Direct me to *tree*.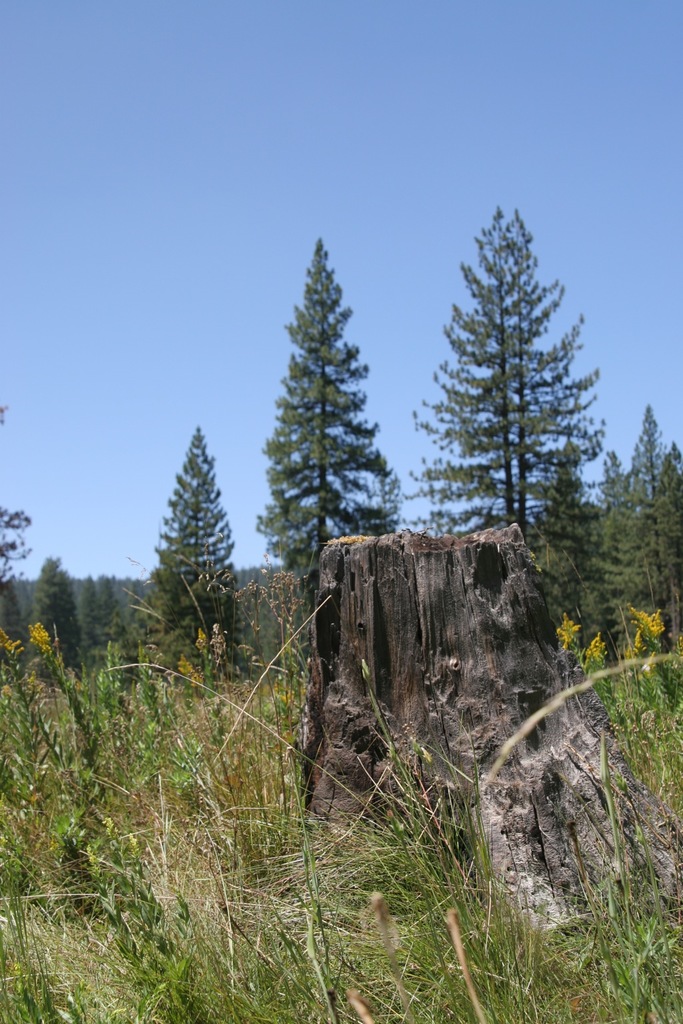
Direction: [left=29, top=563, right=89, bottom=694].
